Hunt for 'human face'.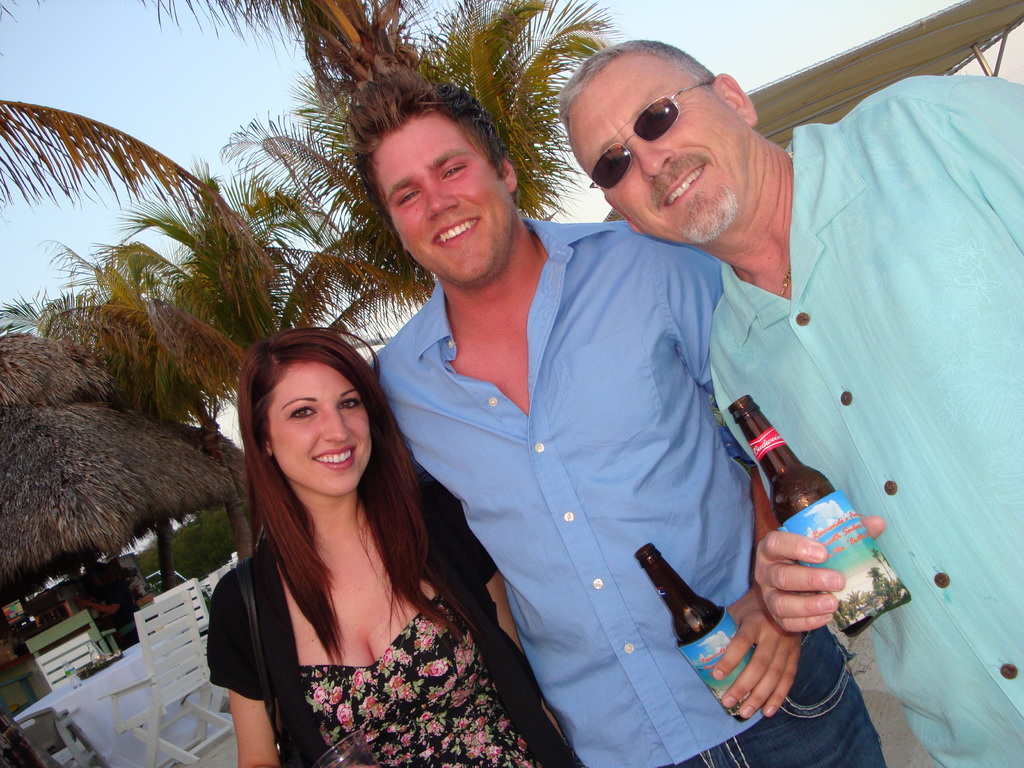
Hunted down at (left=563, top=52, right=753, bottom=244).
